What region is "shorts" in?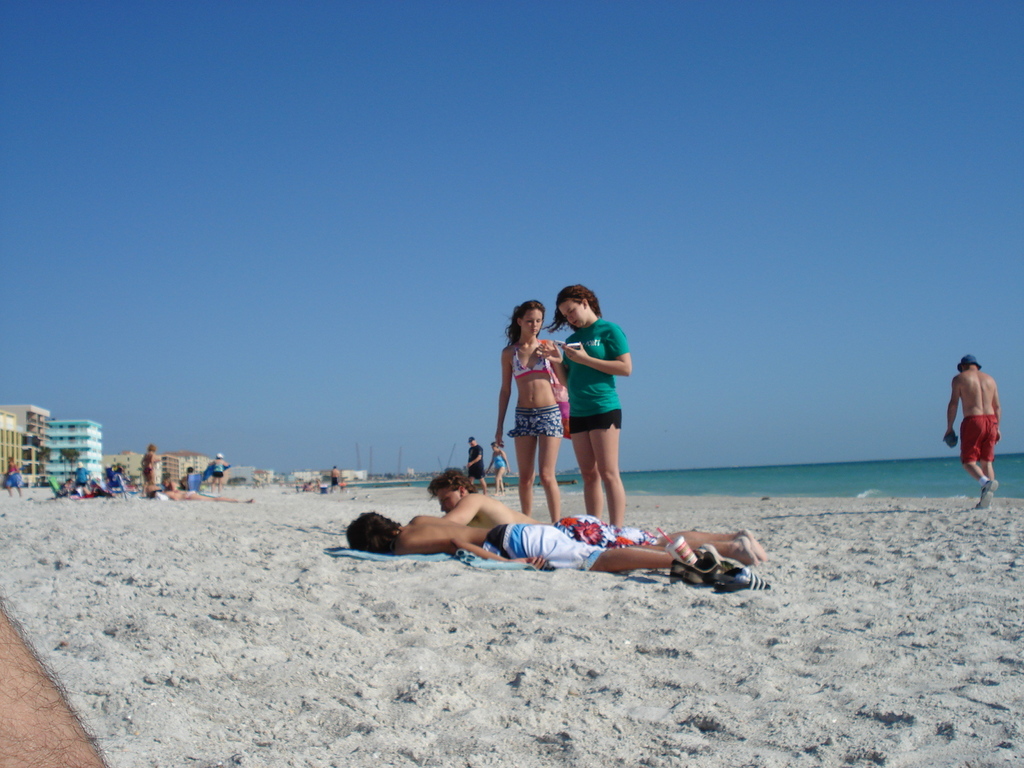
left=959, top=414, right=1000, bottom=461.
